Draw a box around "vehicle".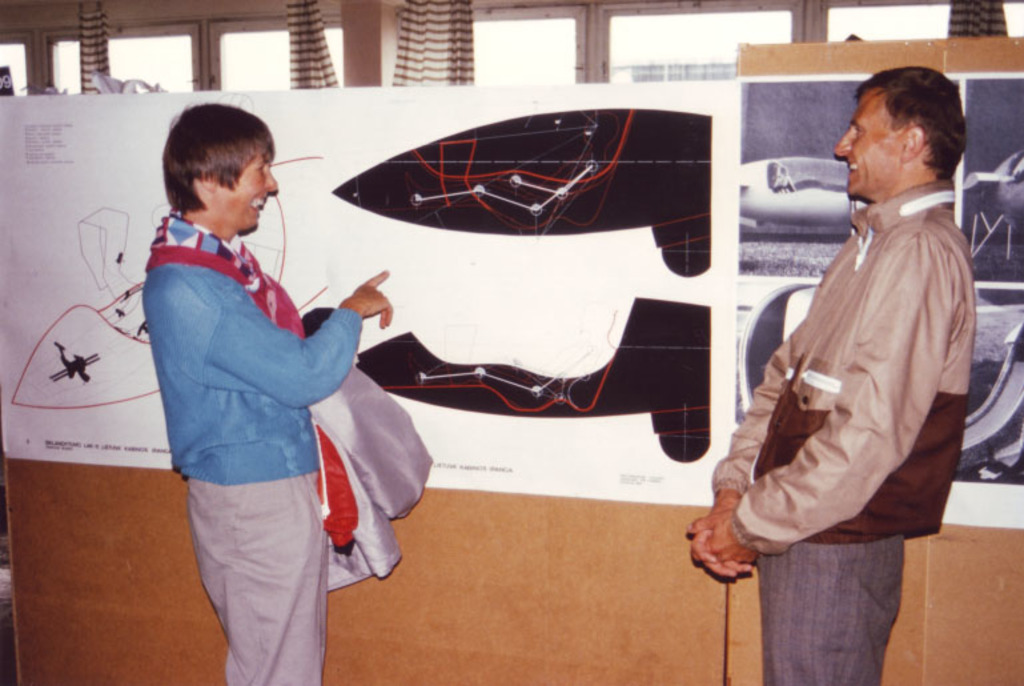
[360,297,708,466].
